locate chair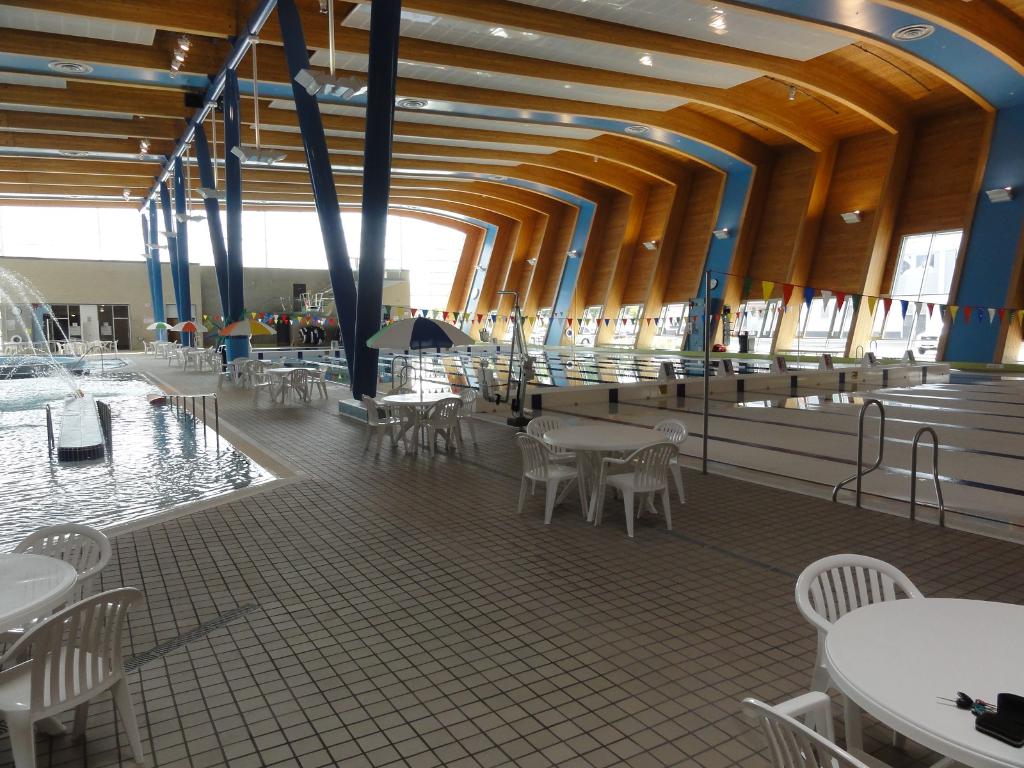
(601,449,673,540)
